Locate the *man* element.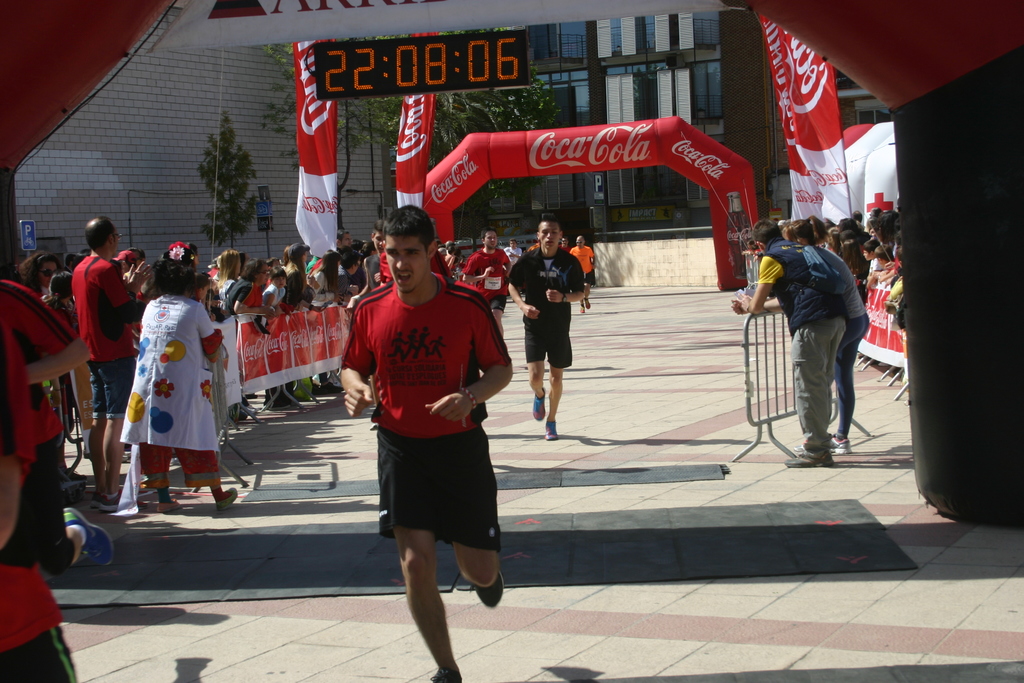
Element bbox: bbox=[332, 229, 360, 290].
